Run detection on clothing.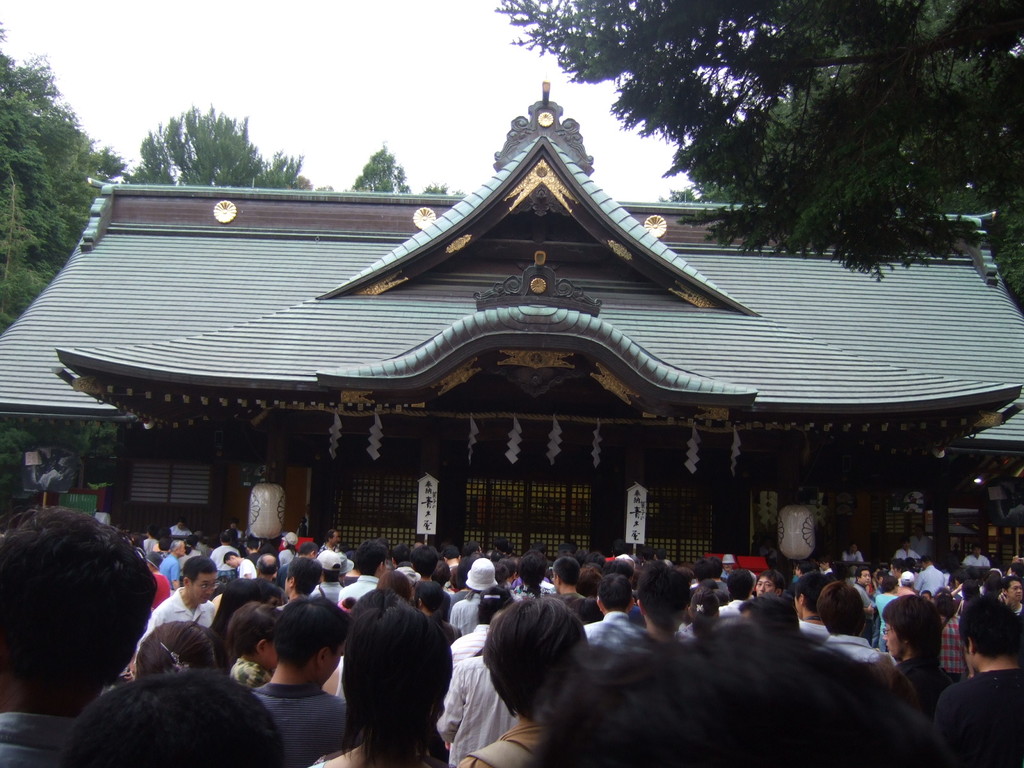
Result: (238,557,258,580).
